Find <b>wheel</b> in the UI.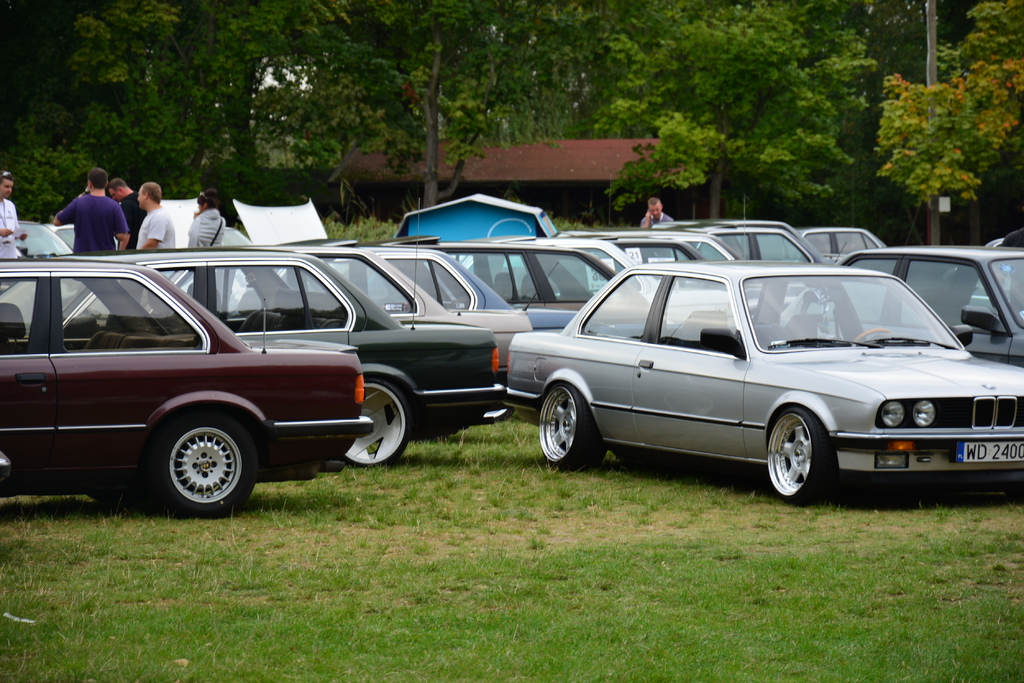
UI element at x1=851, y1=327, x2=894, y2=344.
